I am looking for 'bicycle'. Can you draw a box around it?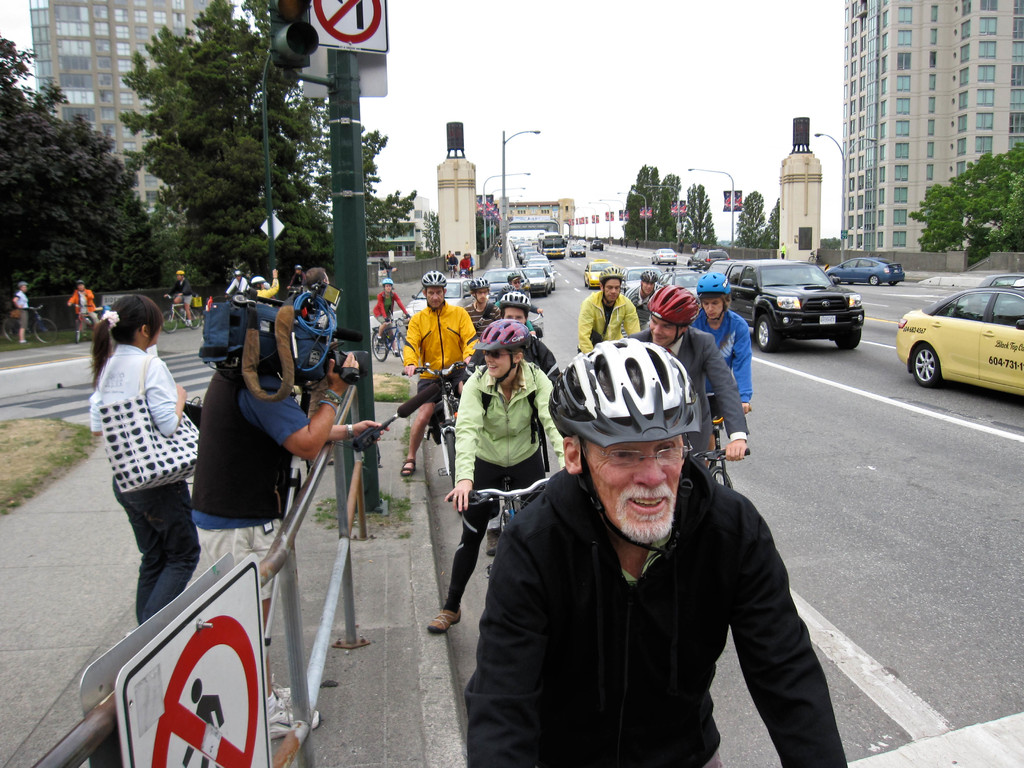
Sure, the bounding box is rect(288, 284, 300, 293).
